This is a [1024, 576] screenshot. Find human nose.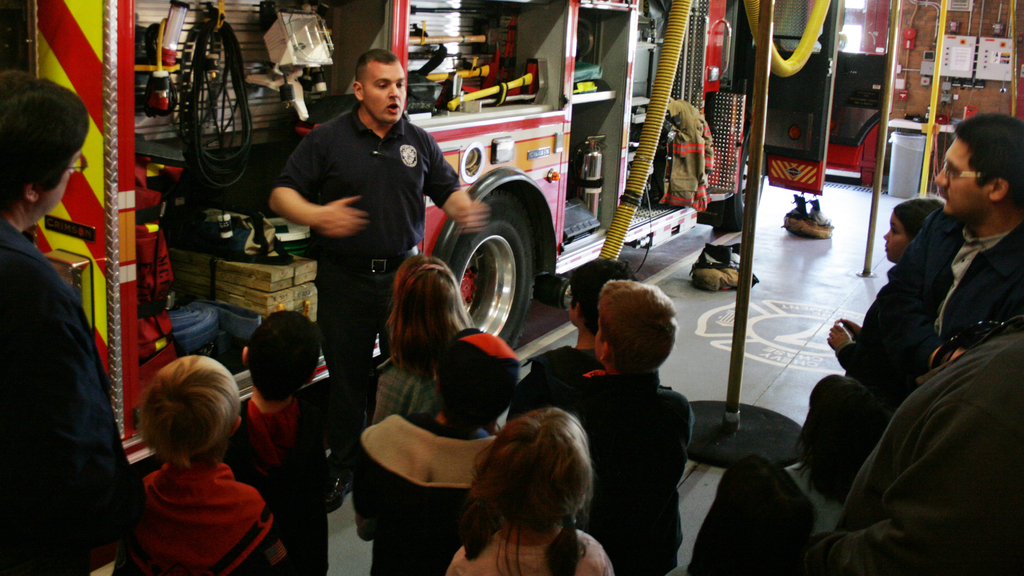
Bounding box: x1=932 y1=167 x2=952 y2=191.
